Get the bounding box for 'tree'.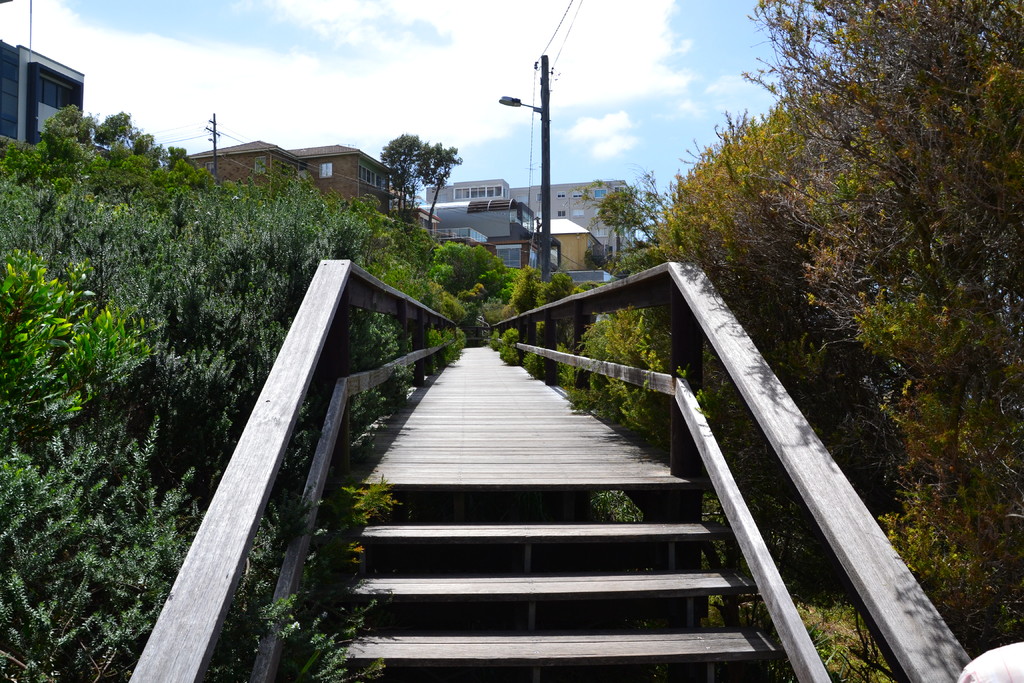
pyautogui.locateOnScreen(418, 142, 461, 234).
